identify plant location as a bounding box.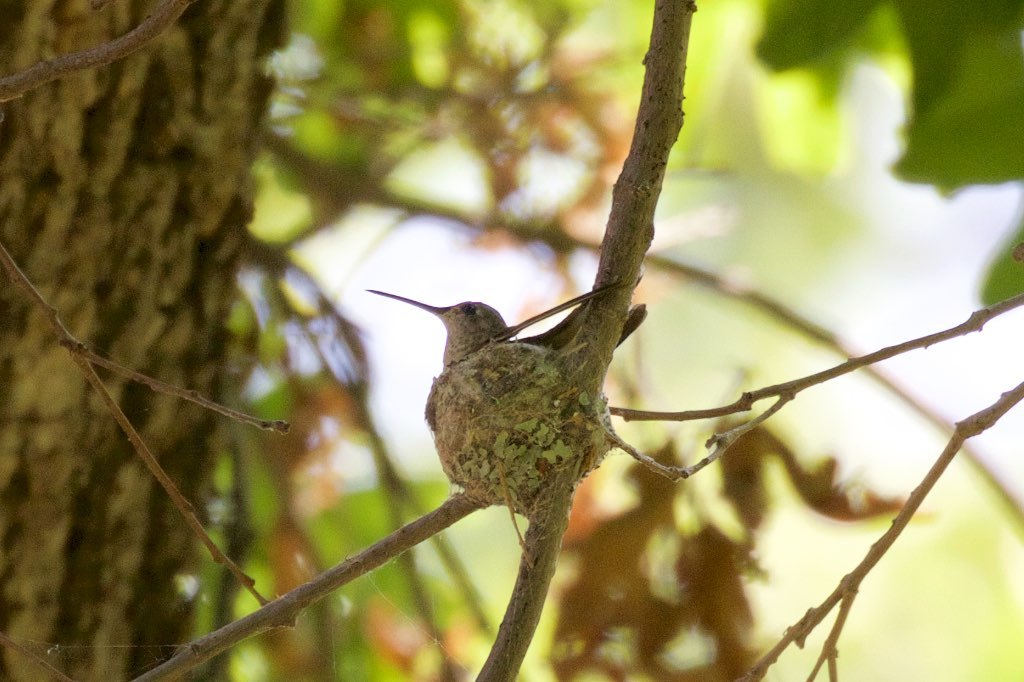
(0,0,1023,681).
